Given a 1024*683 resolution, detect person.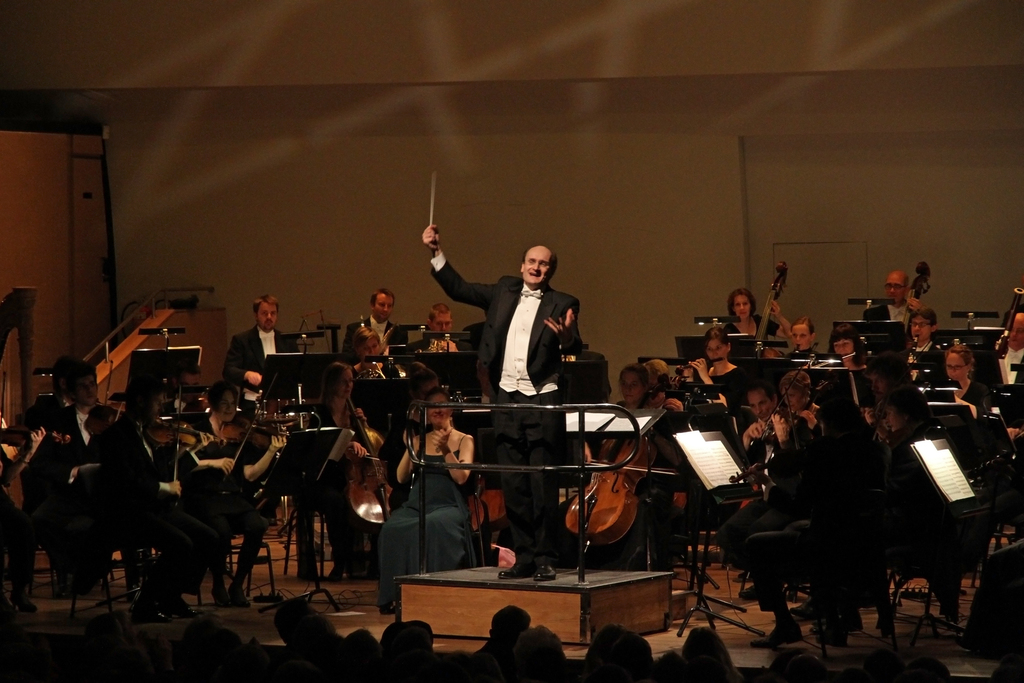
(left=420, top=220, right=590, bottom=589).
